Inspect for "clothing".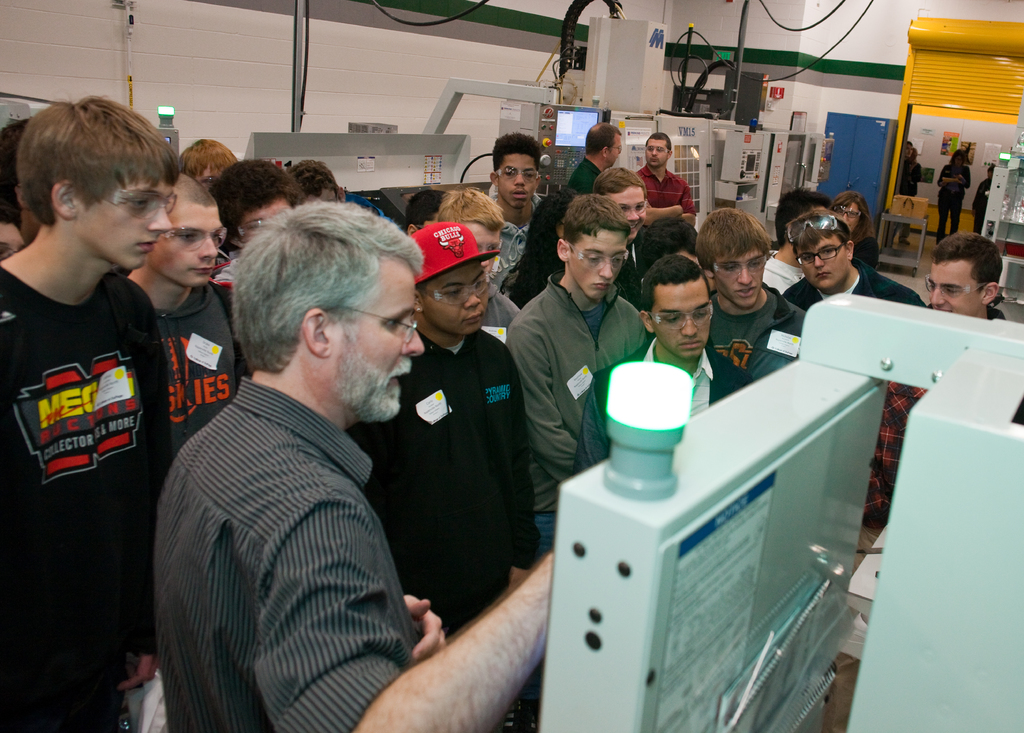
Inspection: 0, 263, 177, 732.
